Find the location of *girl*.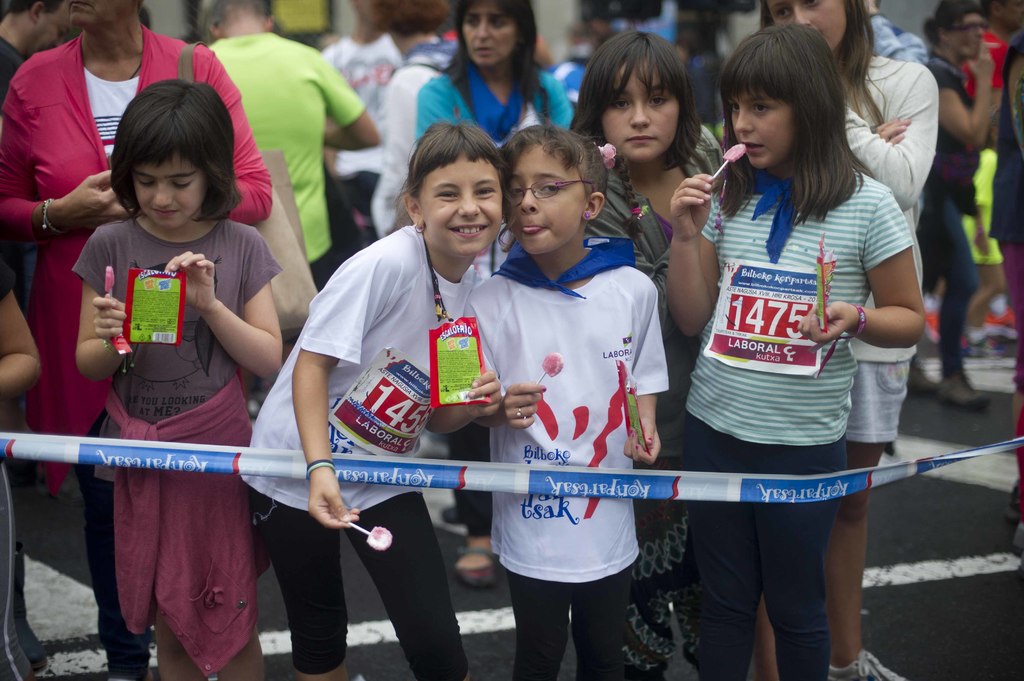
Location: left=71, top=77, right=284, bottom=680.
